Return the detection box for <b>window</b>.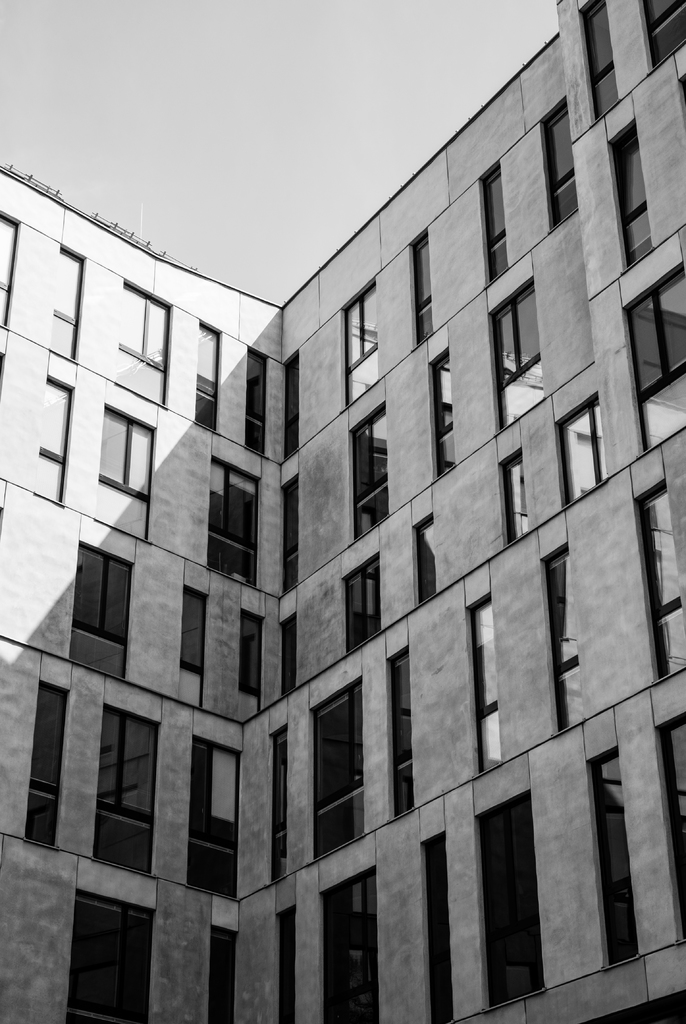
[left=344, top=280, right=379, bottom=408].
